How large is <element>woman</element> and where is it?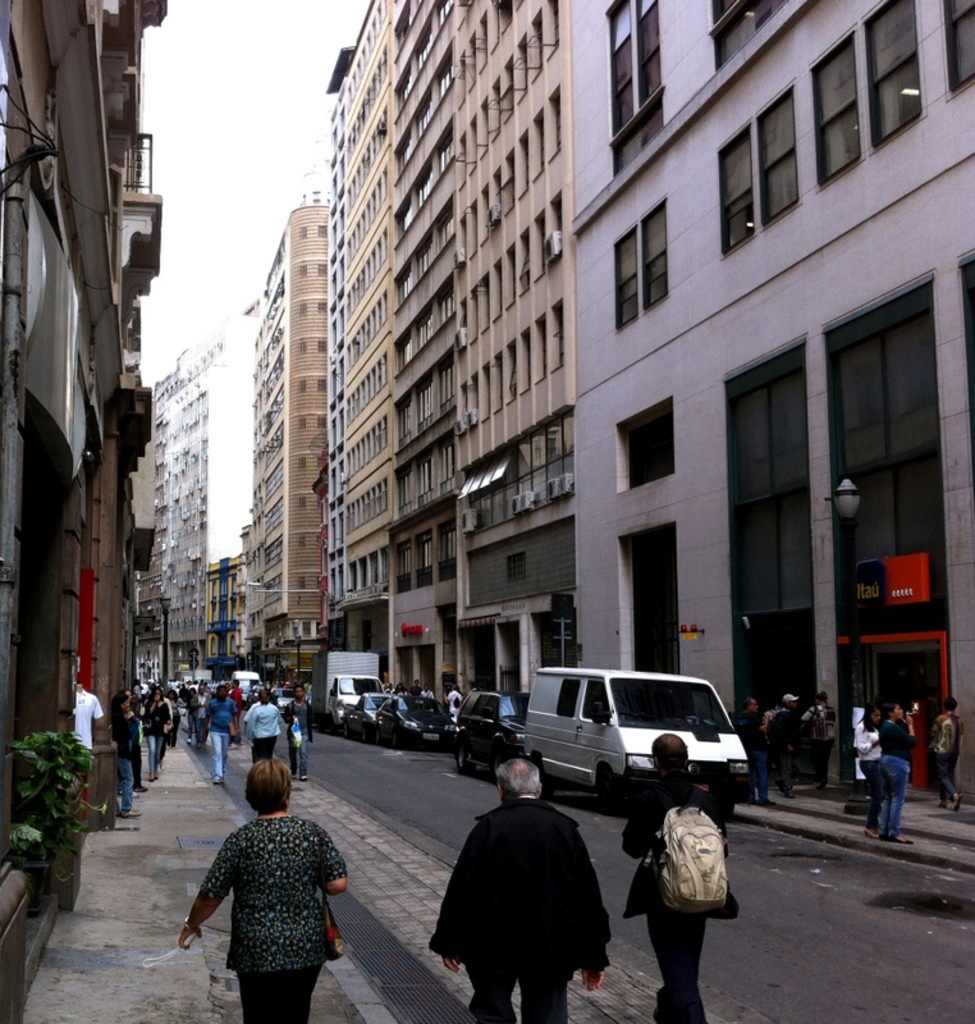
Bounding box: crop(124, 692, 142, 796).
